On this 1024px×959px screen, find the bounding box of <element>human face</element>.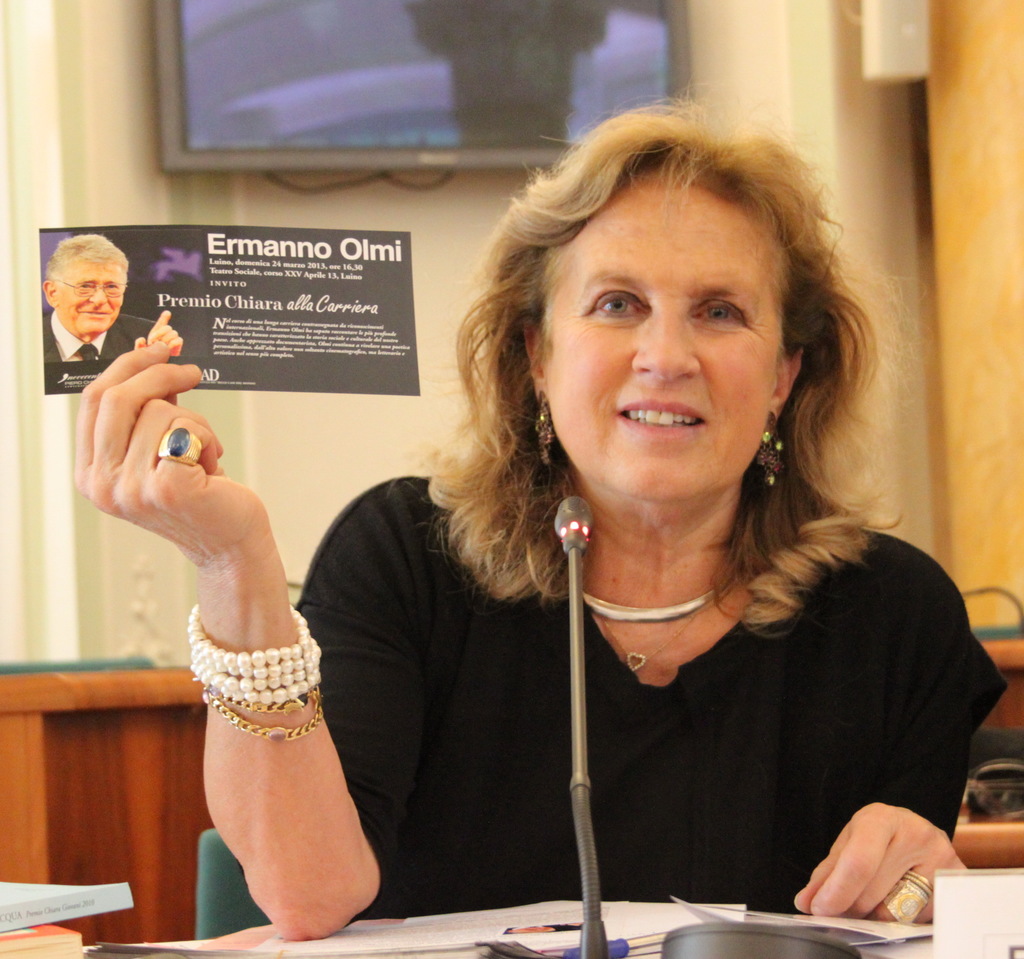
Bounding box: {"left": 543, "top": 173, "right": 779, "bottom": 498}.
